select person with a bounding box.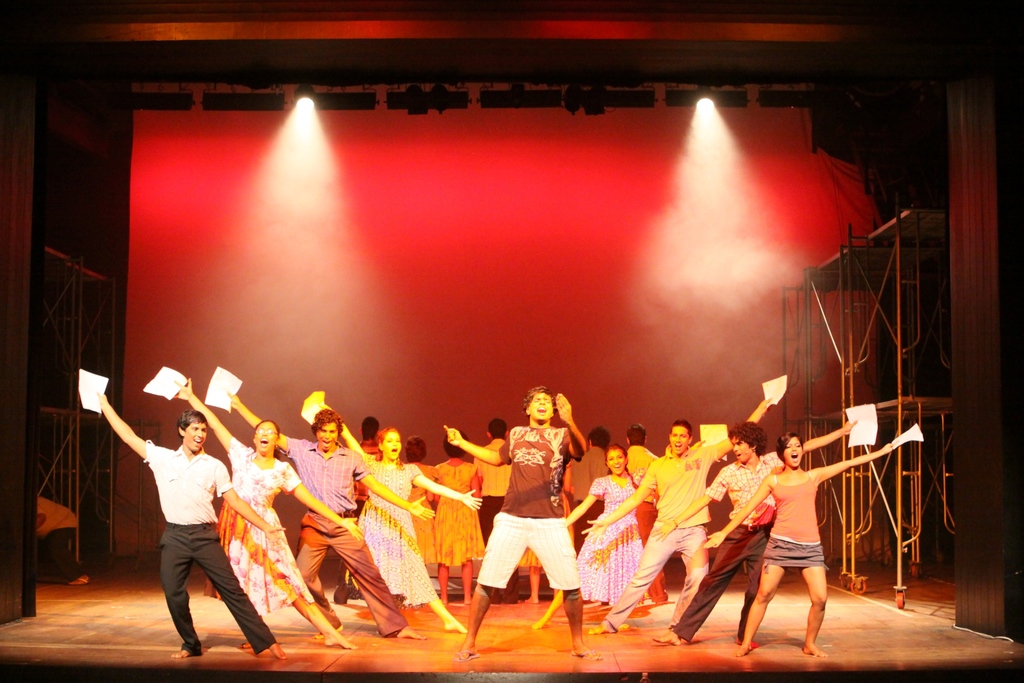
crop(230, 396, 433, 643).
